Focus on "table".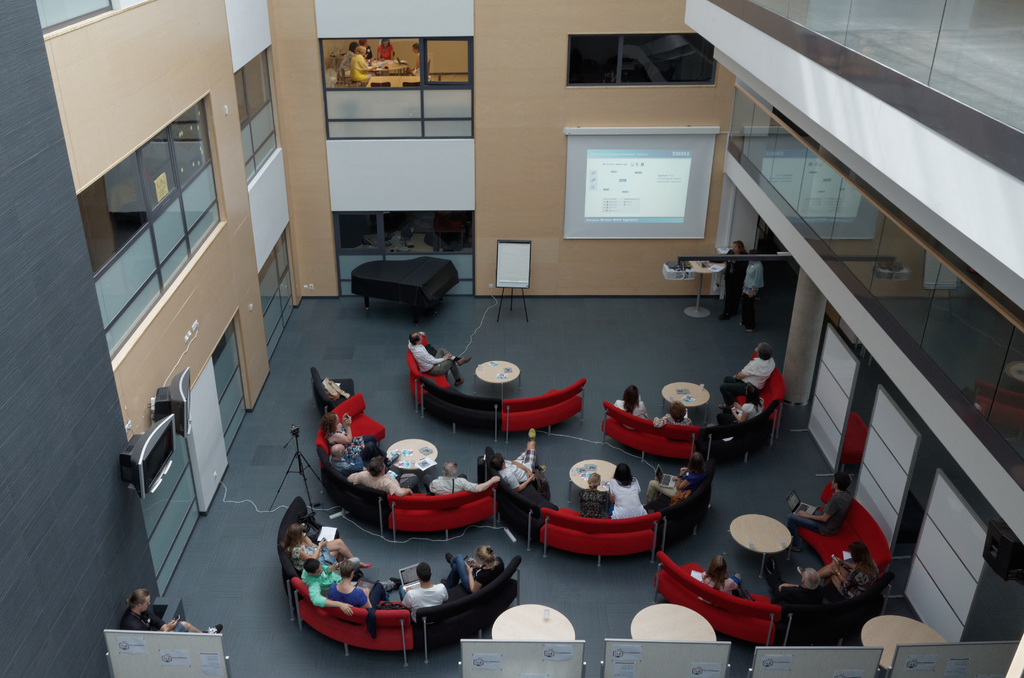
Focused at <region>630, 602, 720, 642</region>.
